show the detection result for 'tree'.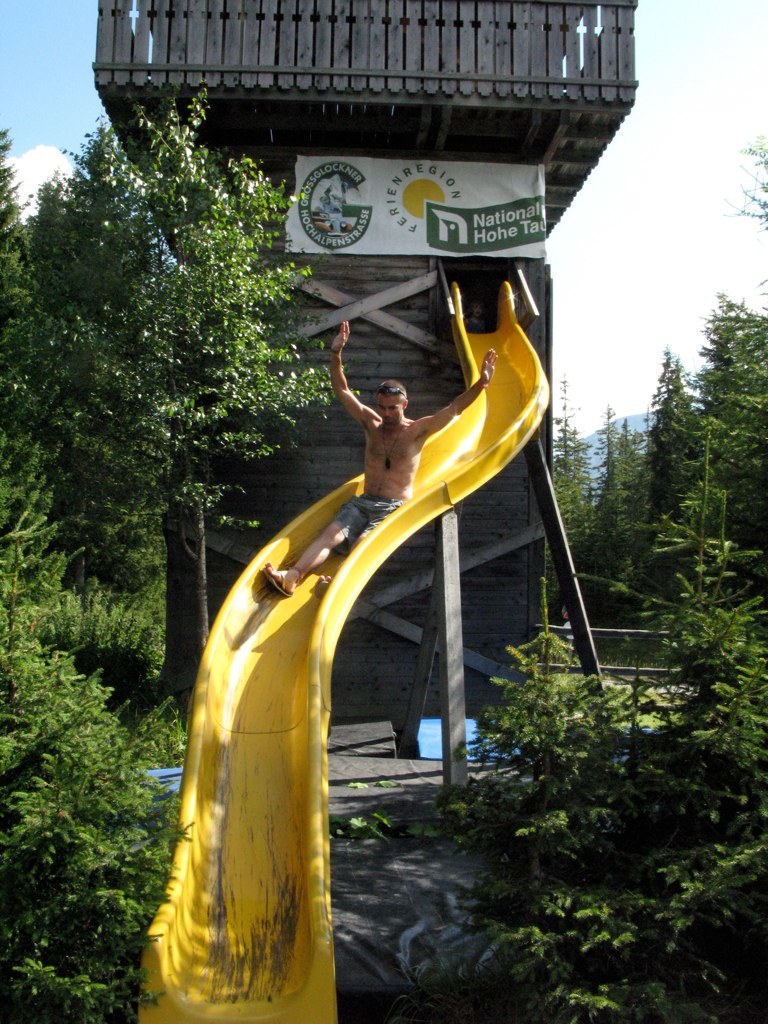
[x1=0, y1=73, x2=365, y2=732].
